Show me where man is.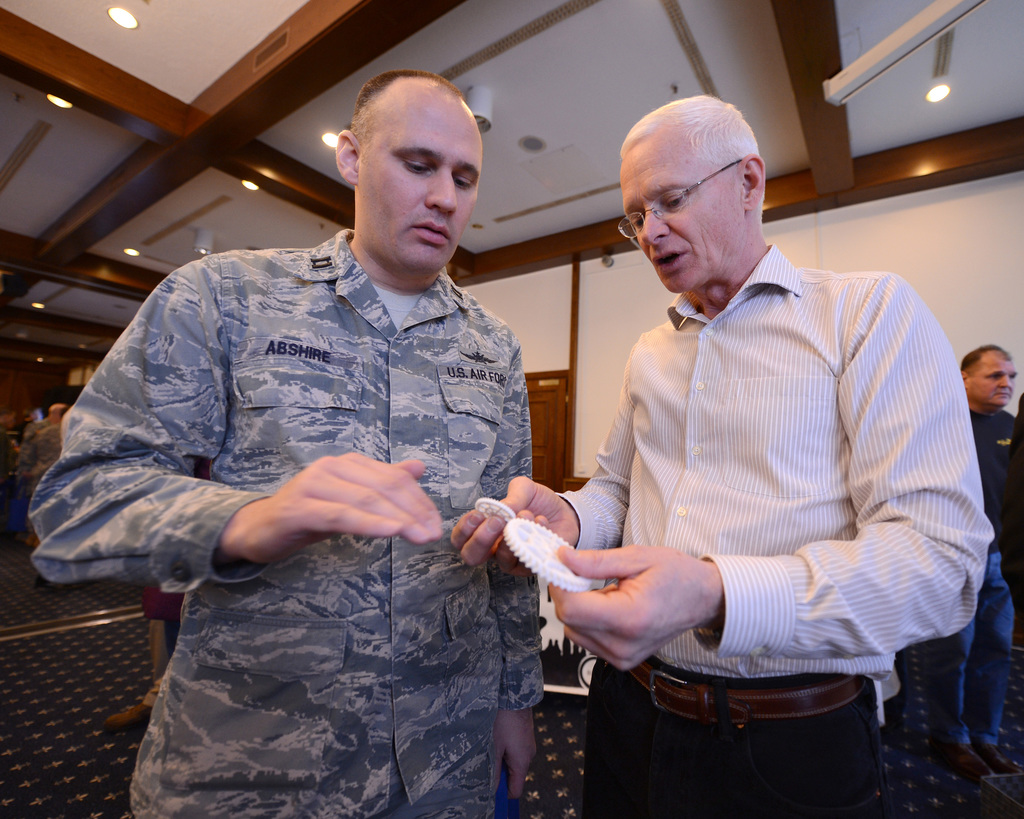
man is at box(505, 90, 957, 788).
